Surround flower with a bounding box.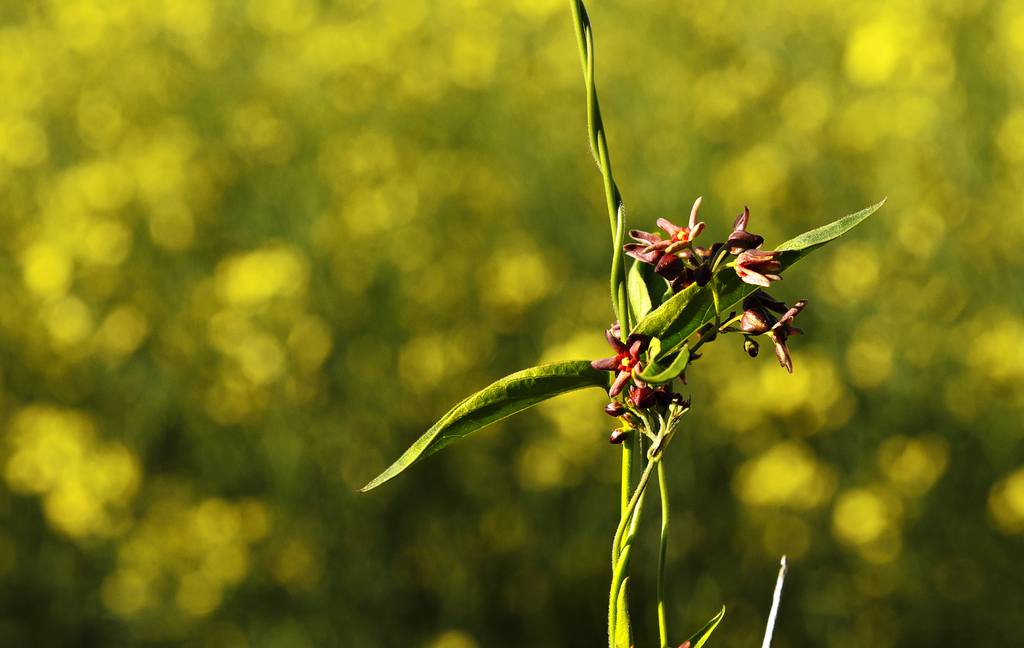
{"left": 593, "top": 330, "right": 643, "bottom": 395}.
